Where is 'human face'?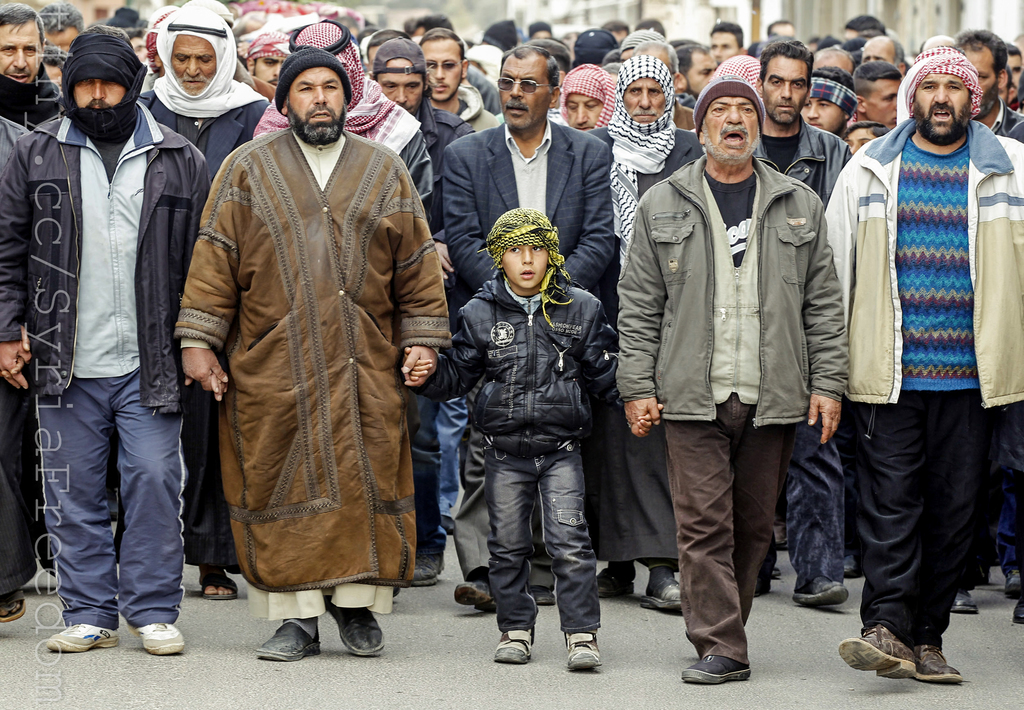
x1=569, y1=92, x2=602, y2=129.
